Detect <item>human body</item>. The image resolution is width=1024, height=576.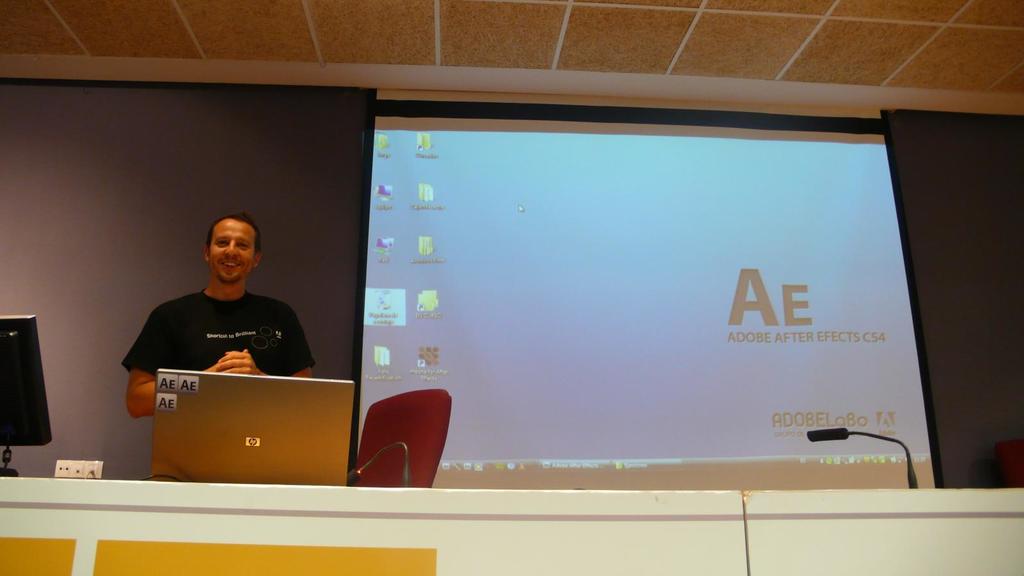
box=[125, 218, 316, 422].
